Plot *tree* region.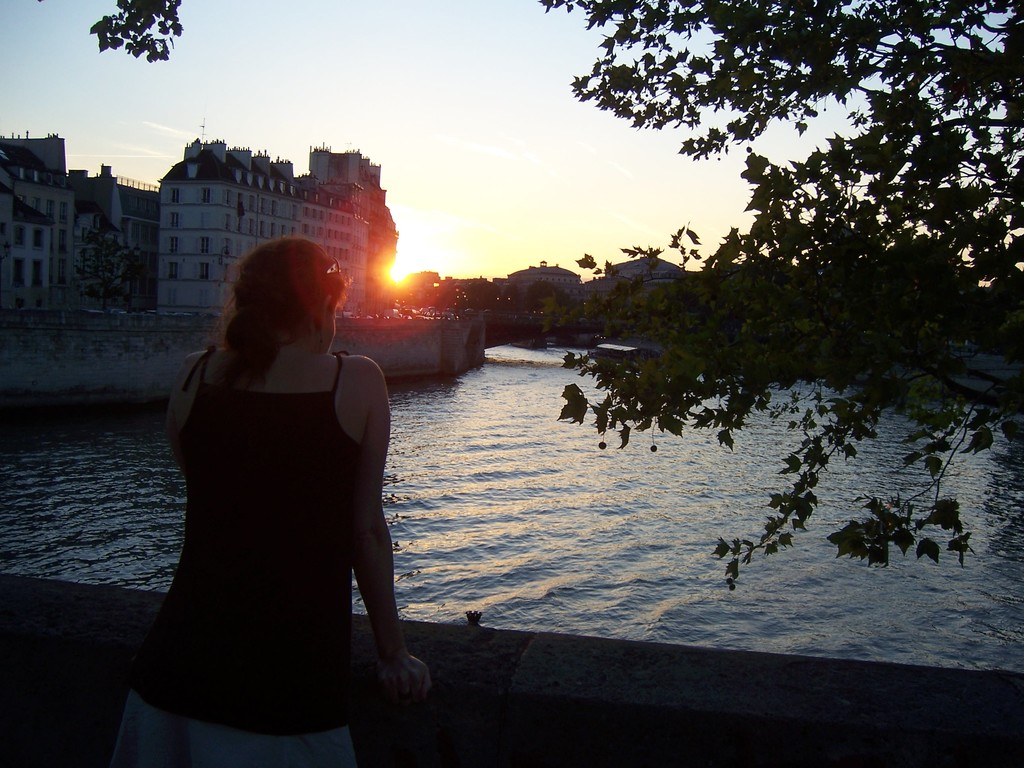
Plotted at 90/0/1023/588.
